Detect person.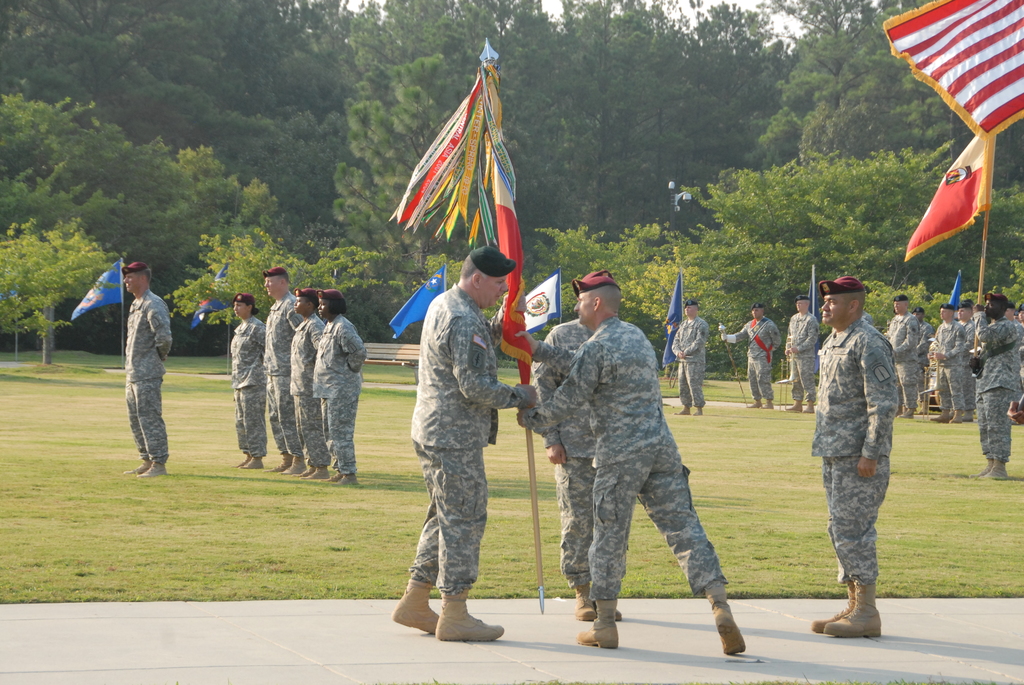
Detected at locate(787, 295, 817, 411).
